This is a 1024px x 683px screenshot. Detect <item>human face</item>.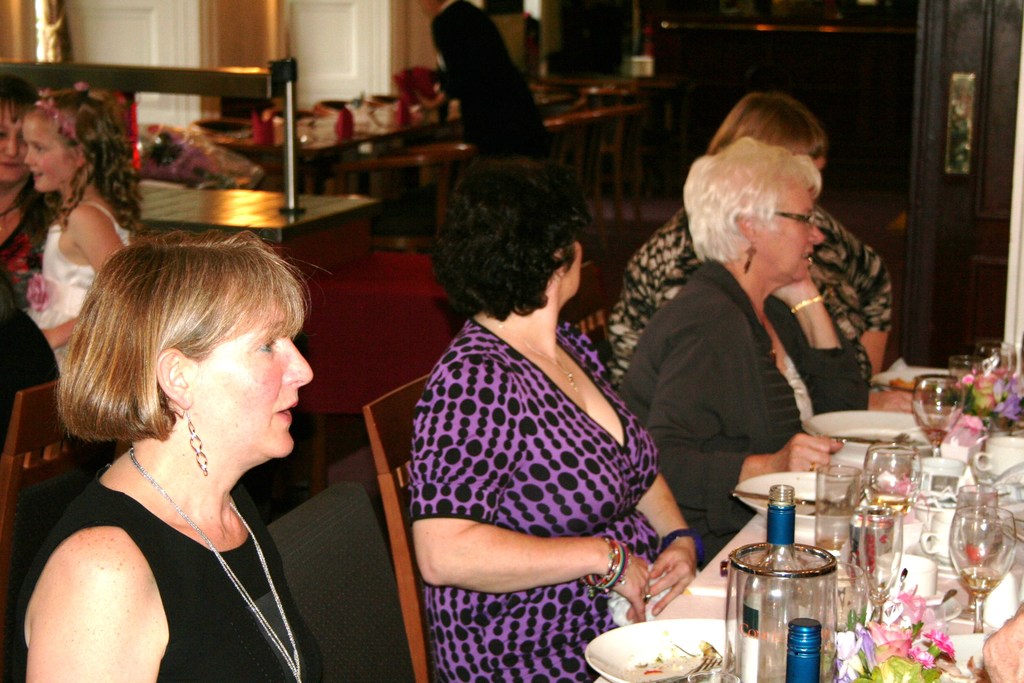
{"x1": 194, "y1": 286, "x2": 313, "y2": 459}.
